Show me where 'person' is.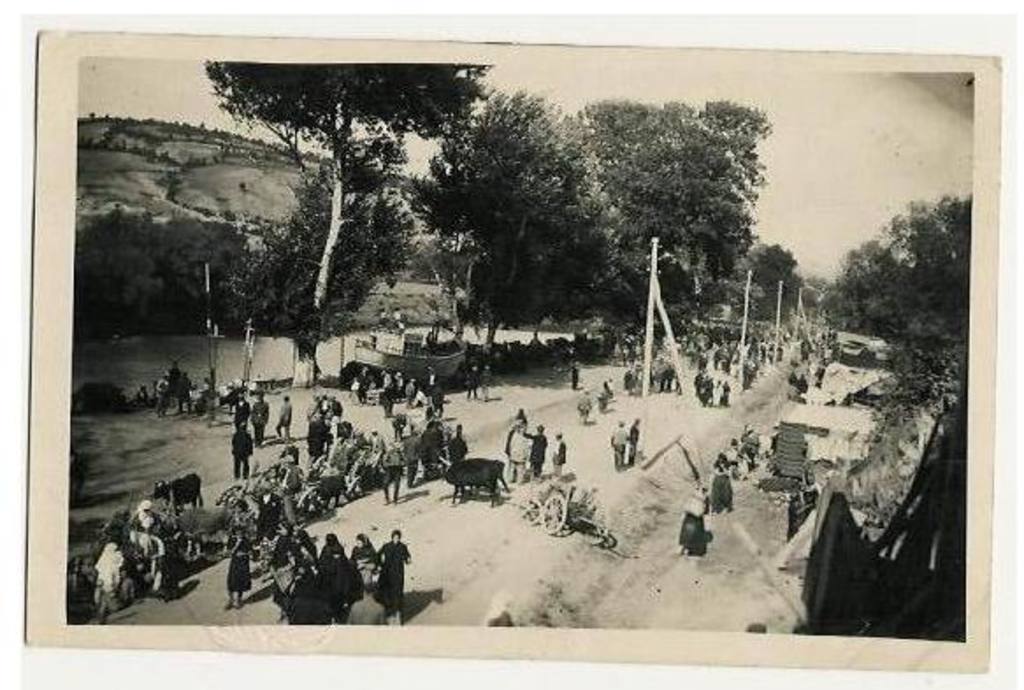
'person' is at 91,541,126,625.
